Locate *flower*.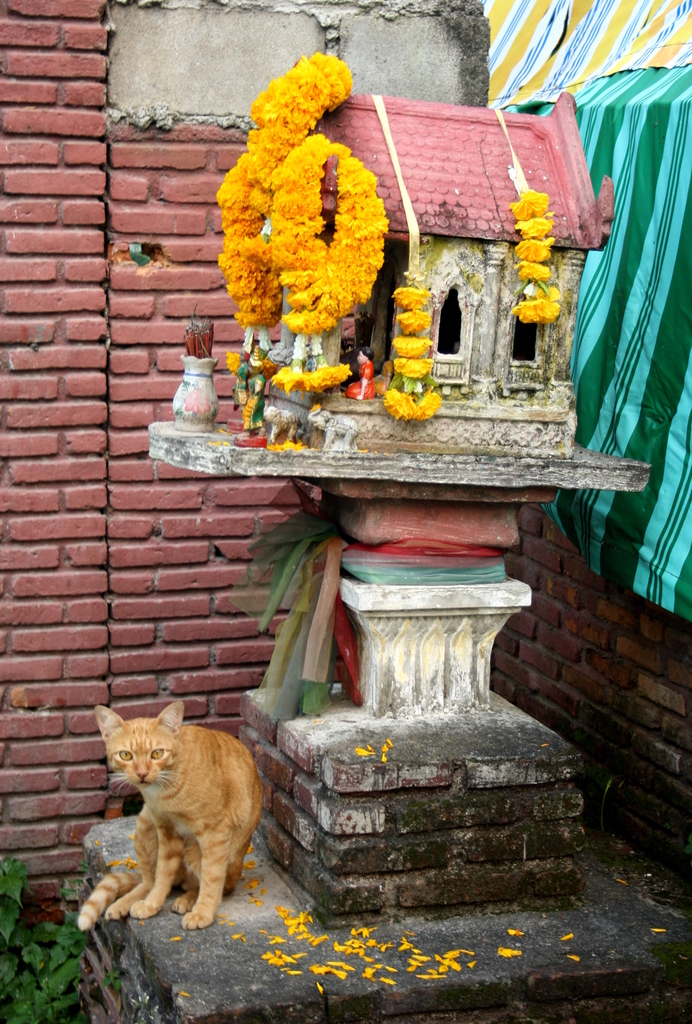
Bounding box: BBox(273, 362, 314, 397).
